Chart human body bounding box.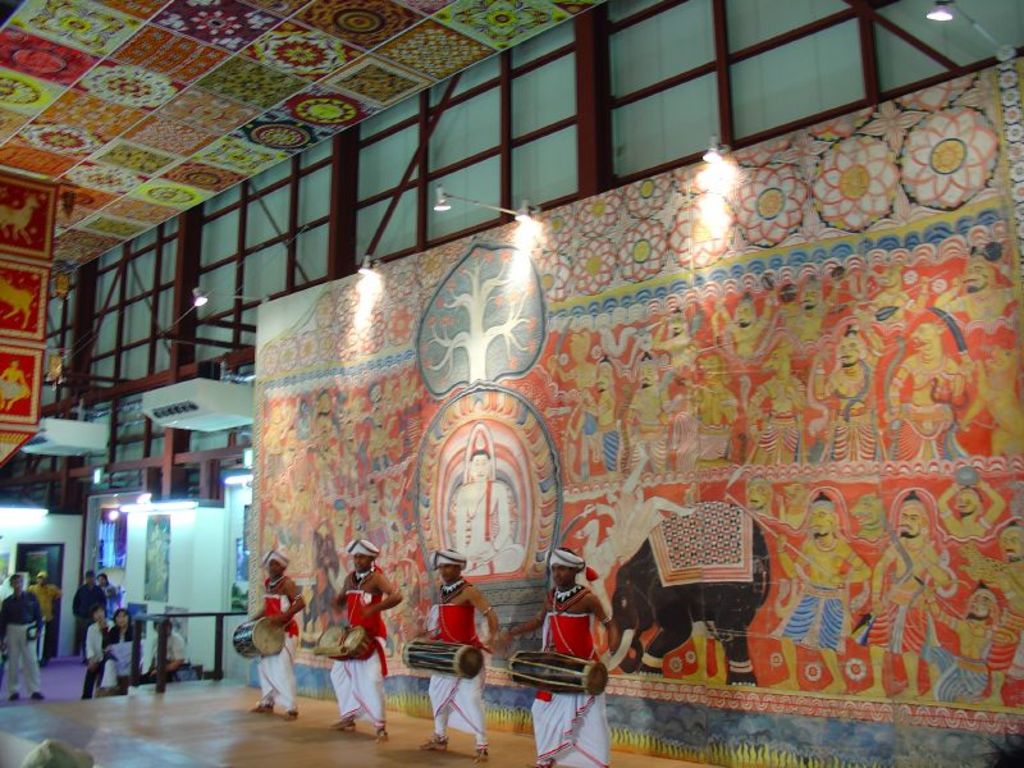
Charted: 776,495,867,649.
